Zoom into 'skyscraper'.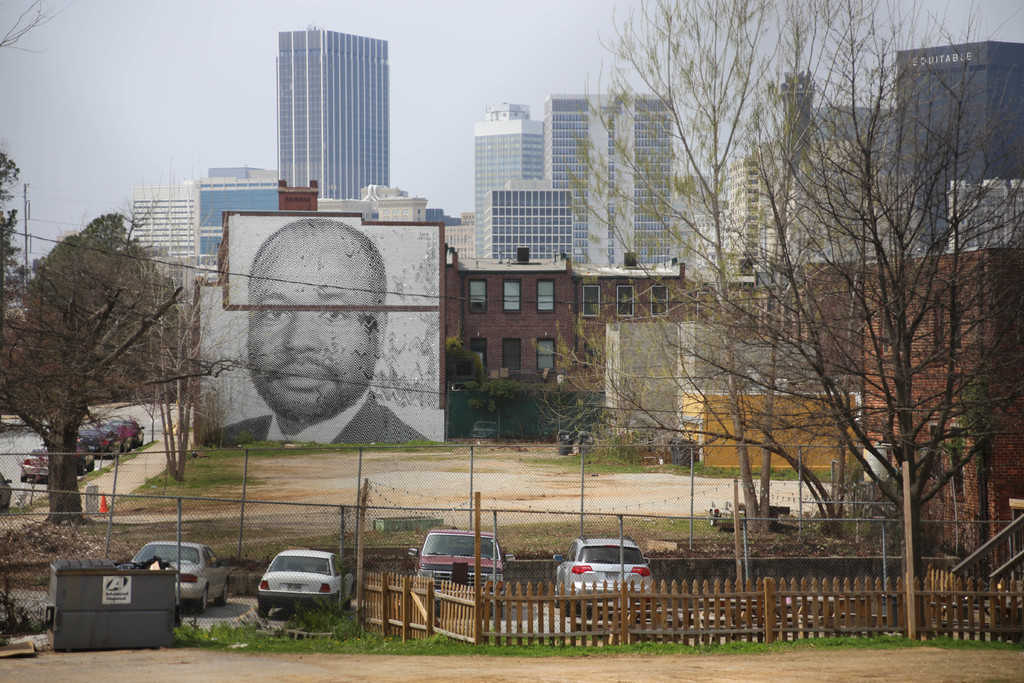
Zoom target: 122,184,211,259.
